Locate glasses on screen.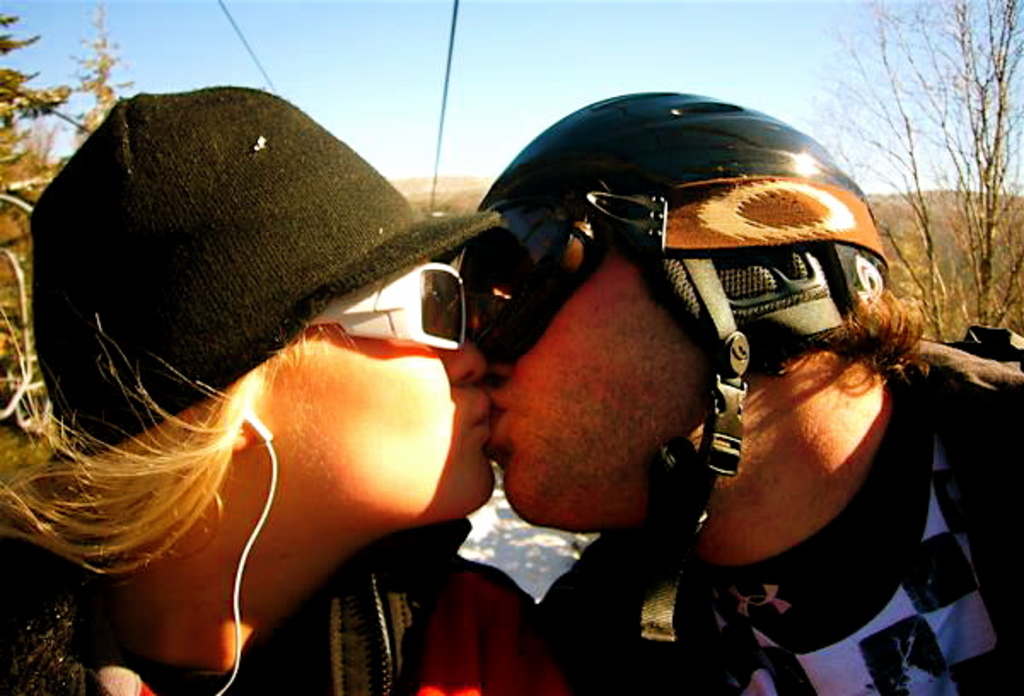
On screen at (447,232,597,377).
